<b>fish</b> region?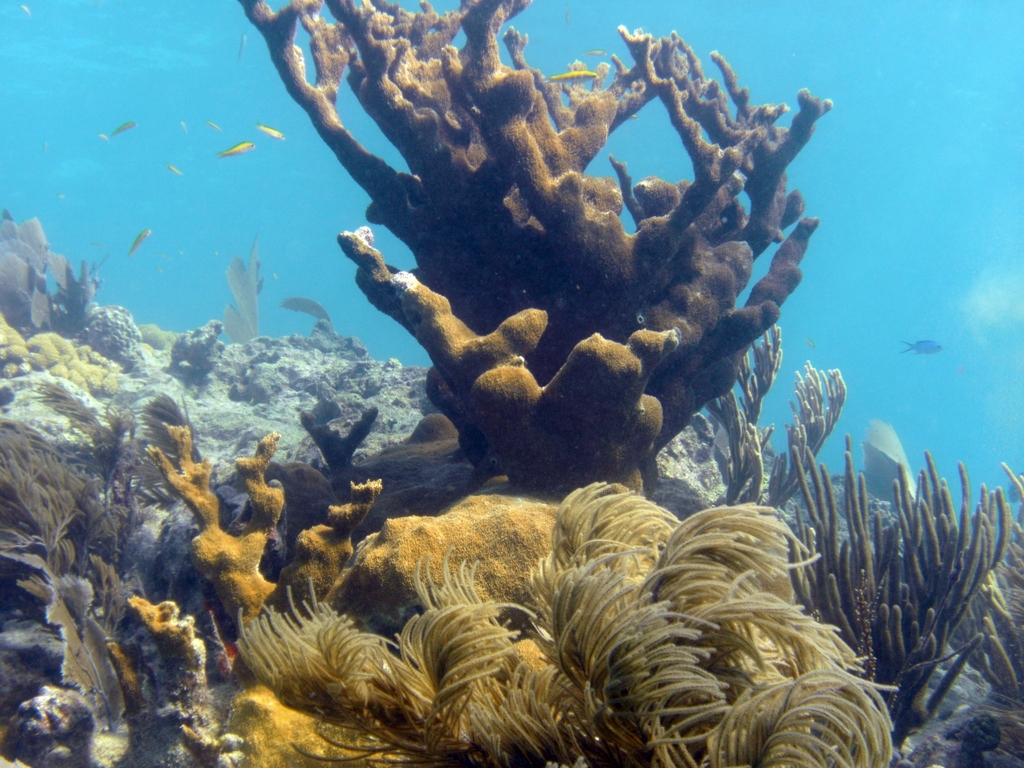
[left=128, top=227, right=147, bottom=255]
